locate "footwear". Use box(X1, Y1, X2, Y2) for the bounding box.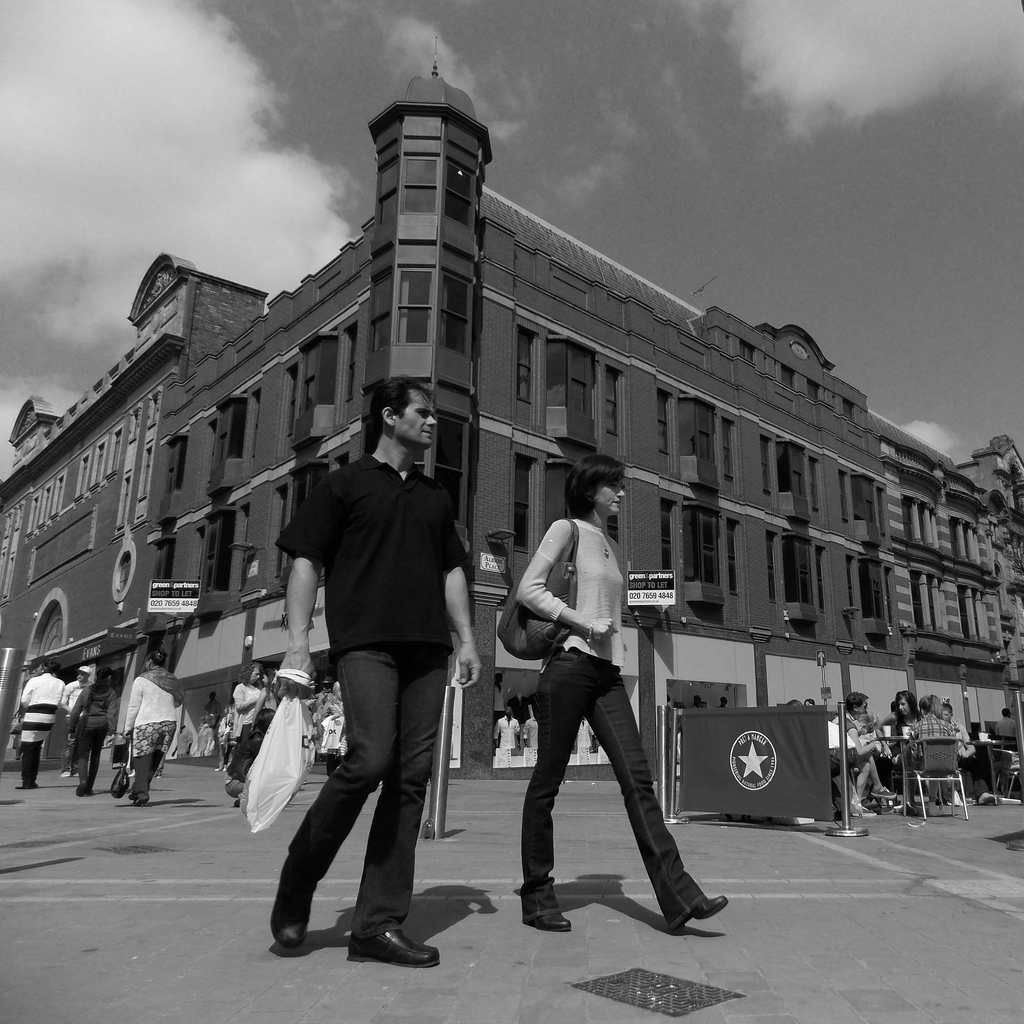
box(134, 796, 148, 805).
